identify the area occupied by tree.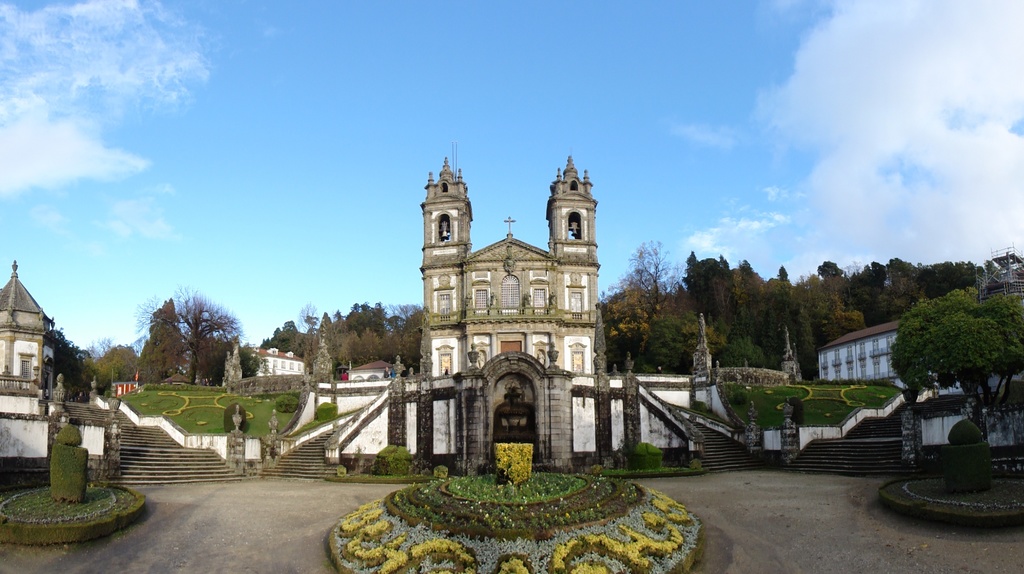
Area: region(776, 262, 788, 282).
